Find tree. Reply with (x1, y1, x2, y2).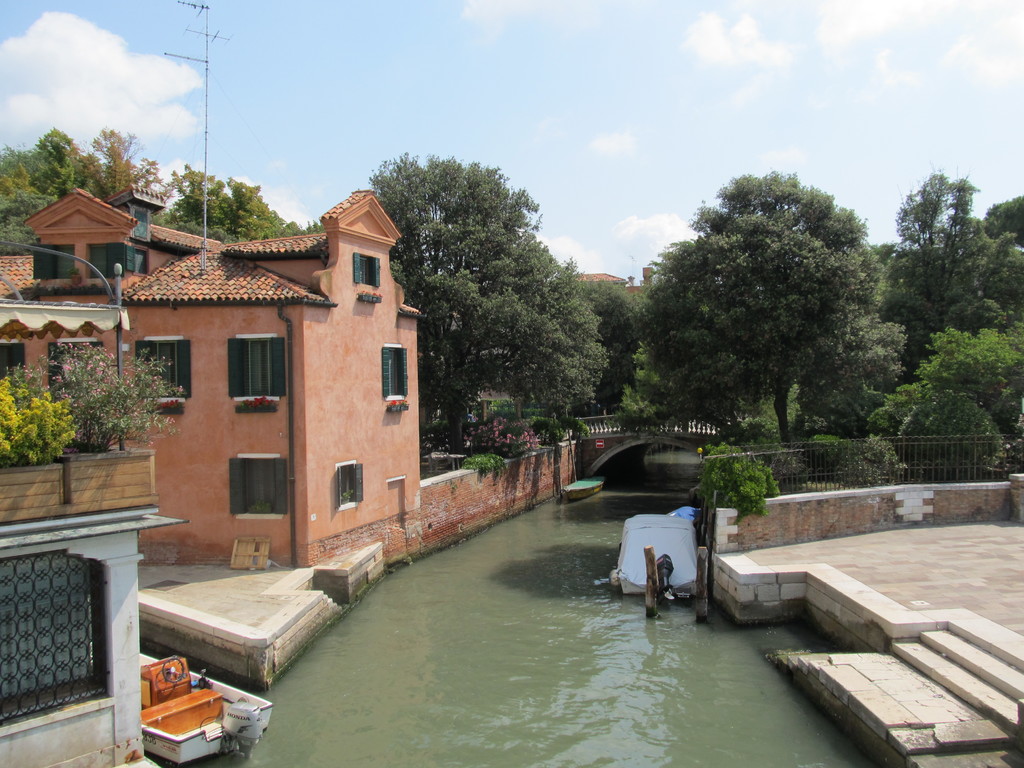
(35, 337, 182, 452).
